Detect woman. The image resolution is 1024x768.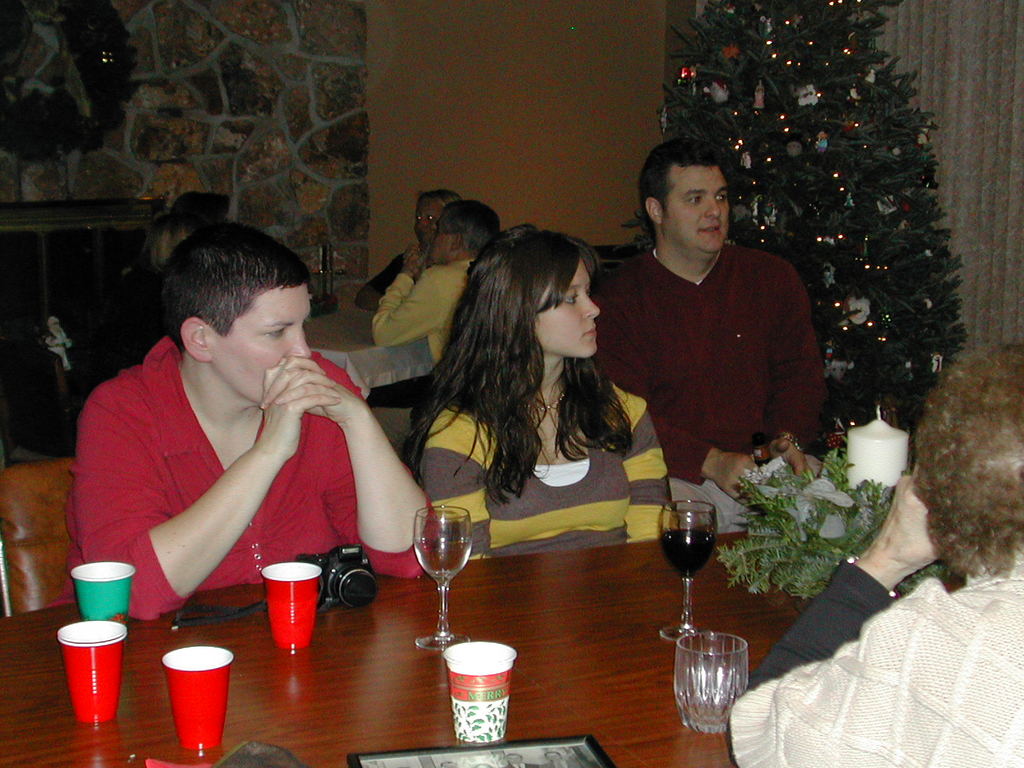
pyautogui.locateOnScreen(382, 227, 671, 588).
